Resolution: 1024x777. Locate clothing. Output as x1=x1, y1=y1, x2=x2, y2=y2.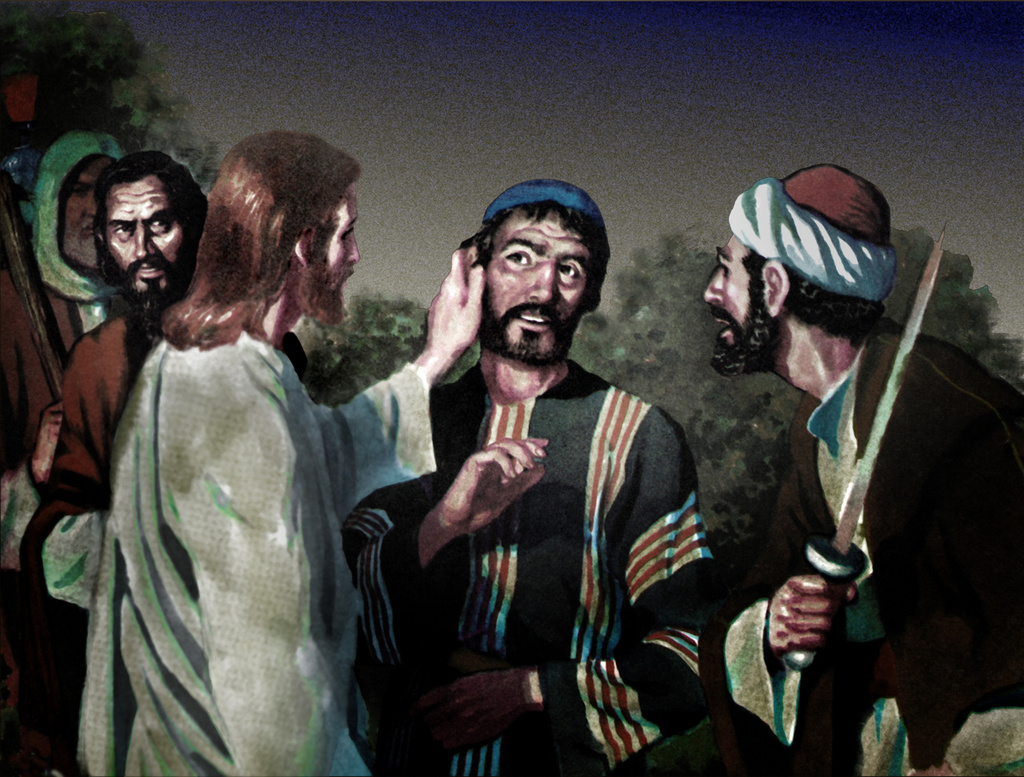
x1=707, y1=311, x2=1022, y2=776.
